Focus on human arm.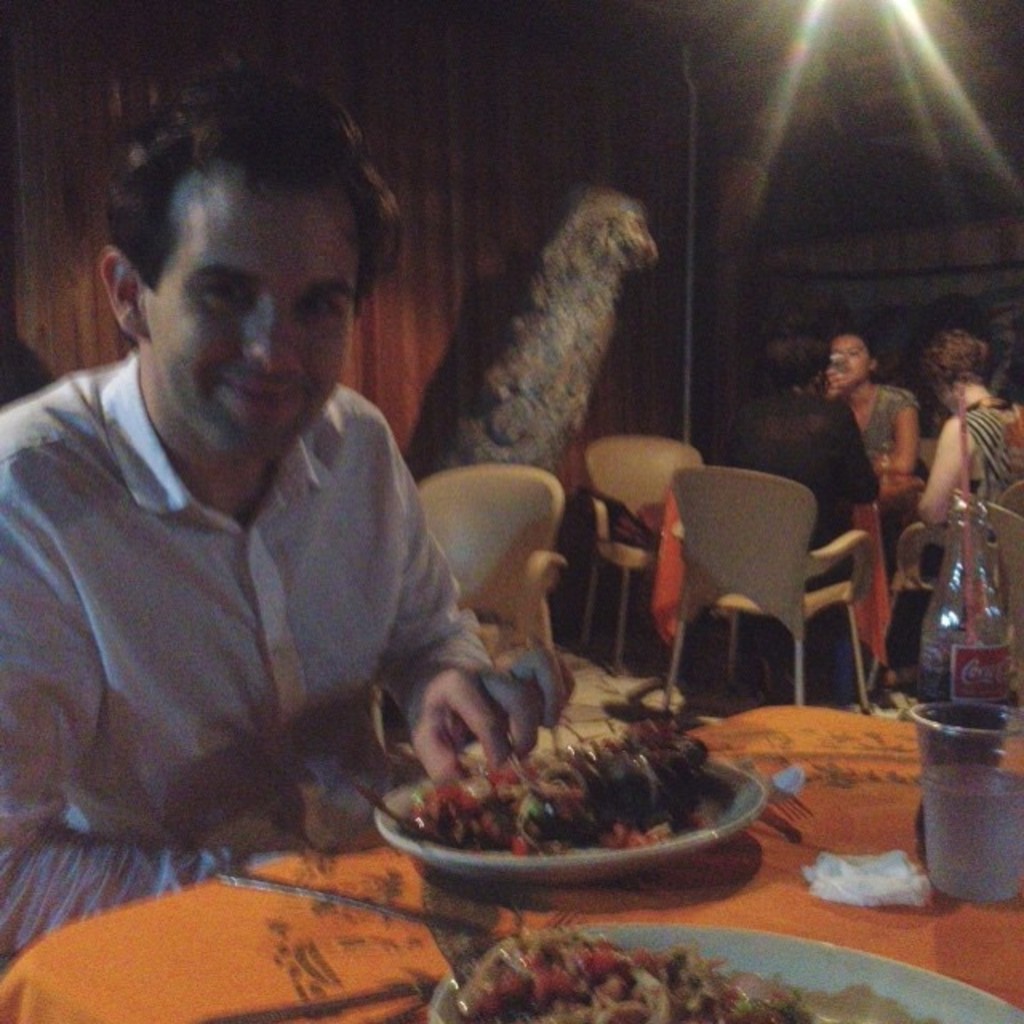
Focused at pyautogui.locateOnScreen(0, 496, 245, 963).
